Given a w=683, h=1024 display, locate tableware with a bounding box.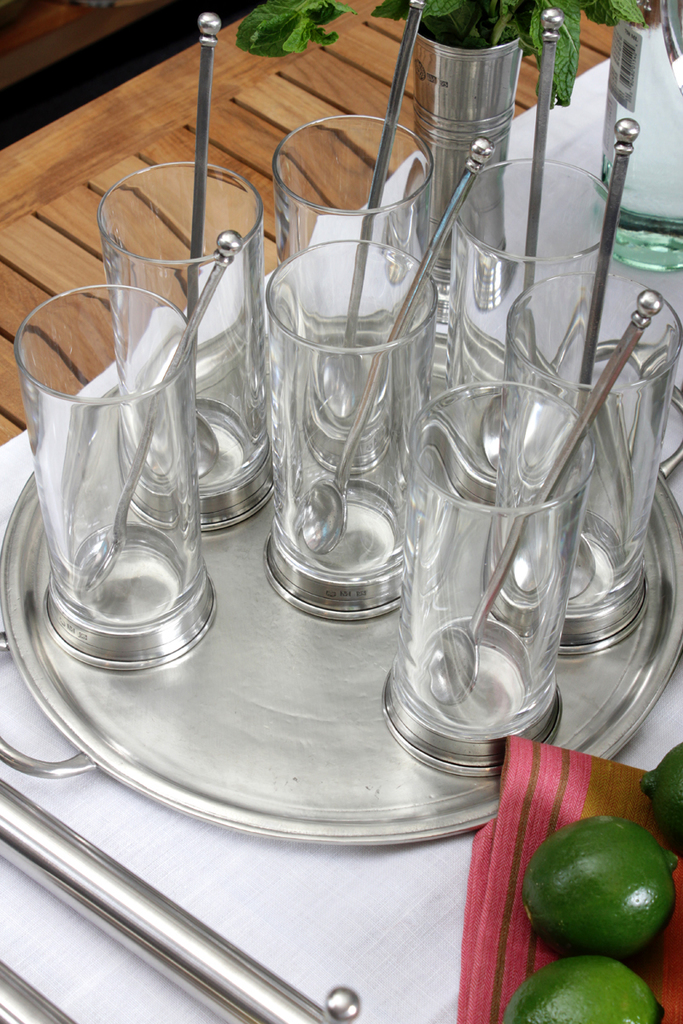
Located: <bbox>67, 224, 248, 588</bbox>.
